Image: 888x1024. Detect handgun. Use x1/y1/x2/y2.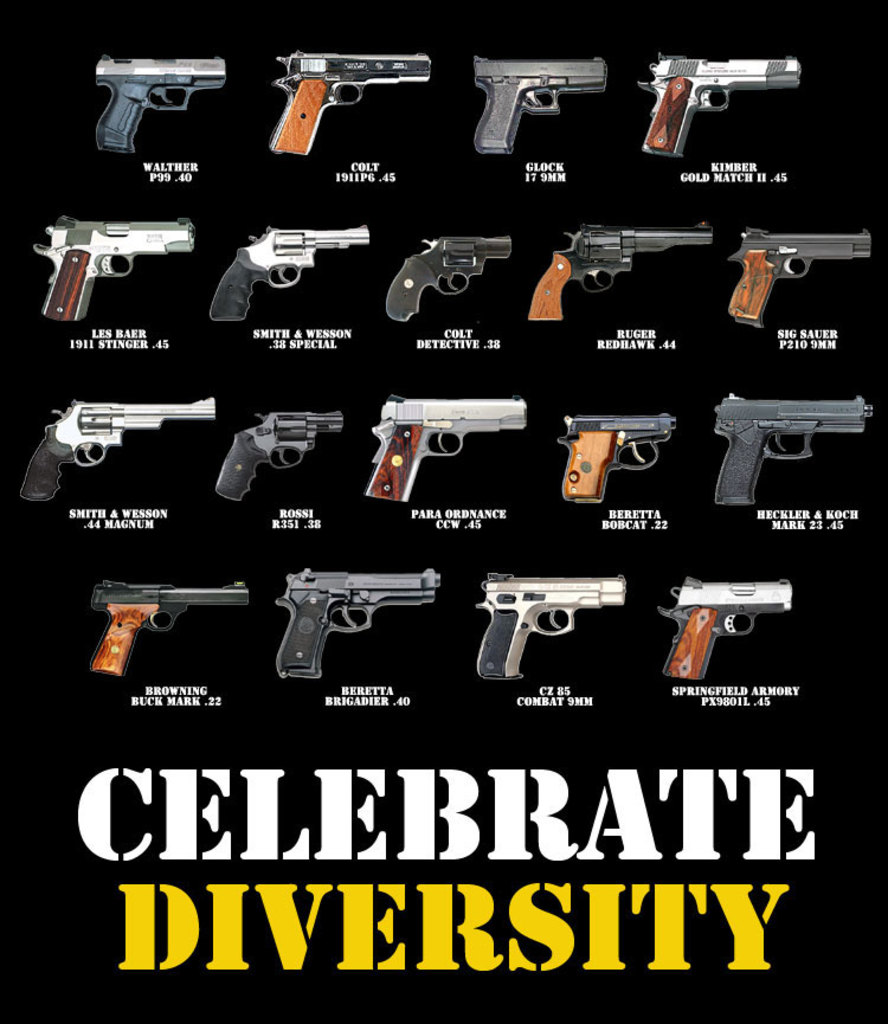
34/211/197/318.
